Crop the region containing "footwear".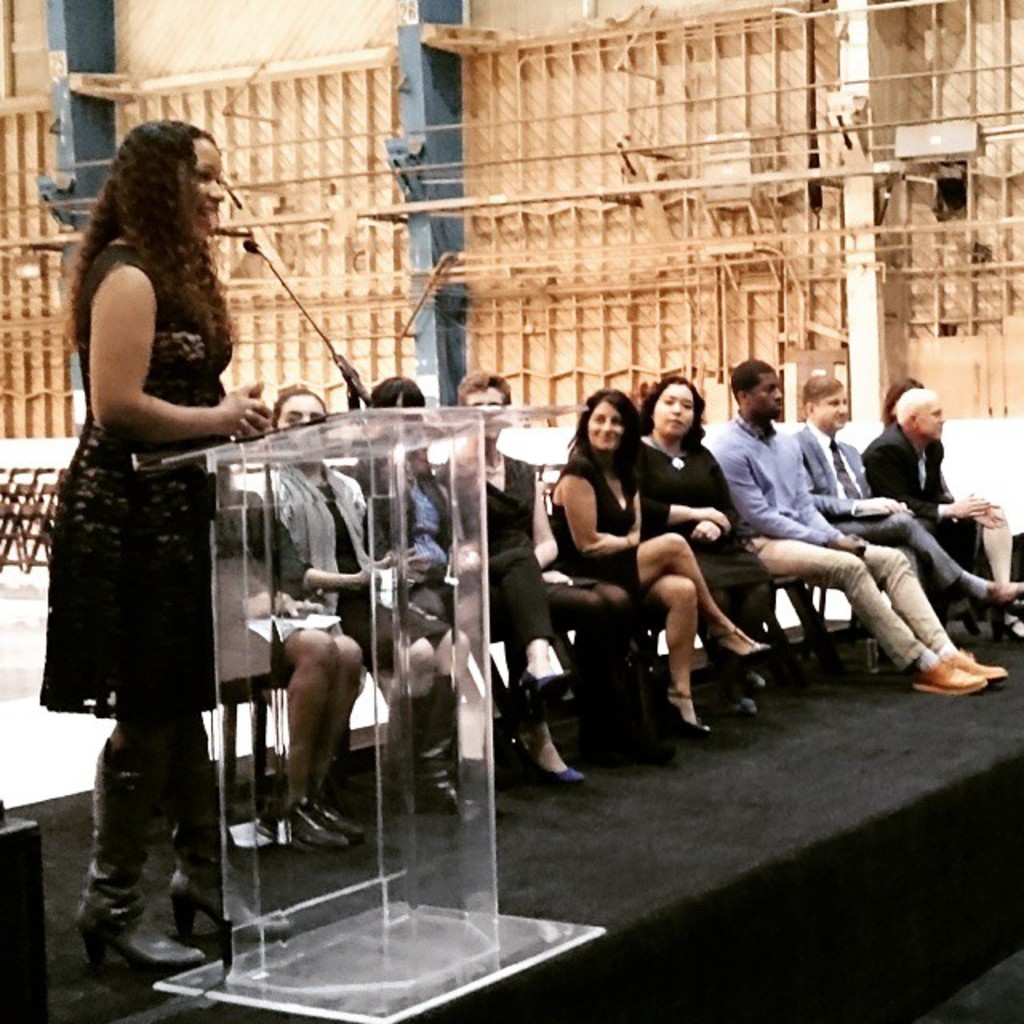
Crop region: 986,582,1022,605.
